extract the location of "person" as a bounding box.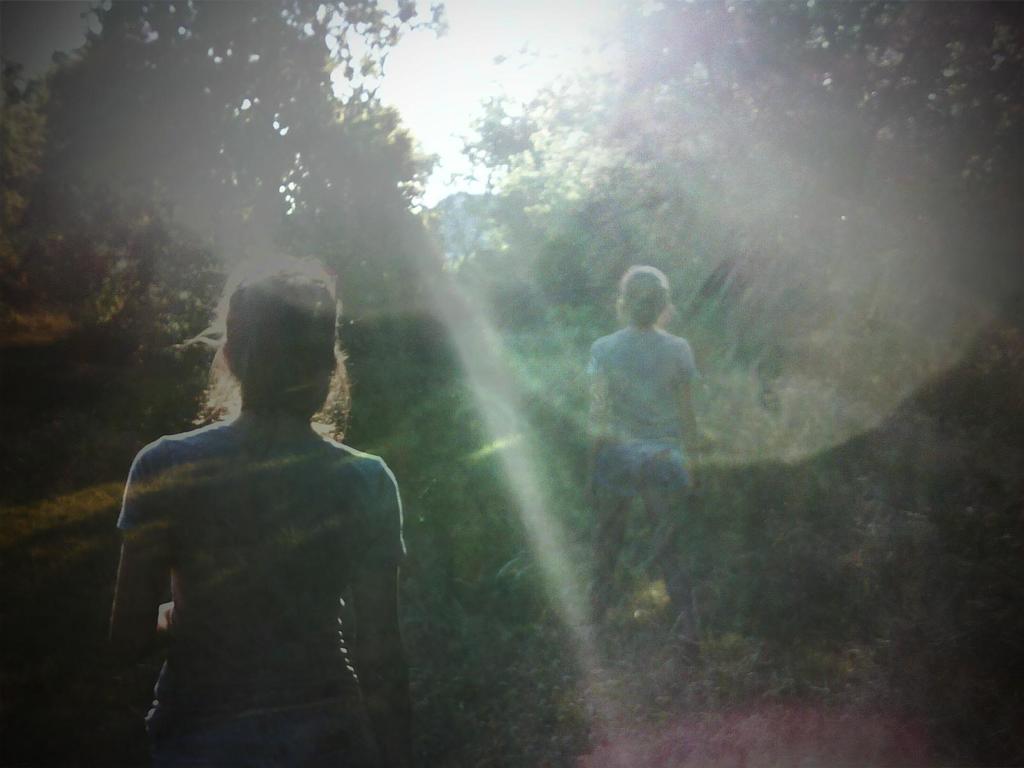
x1=74, y1=267, x2=397, y2=733.
